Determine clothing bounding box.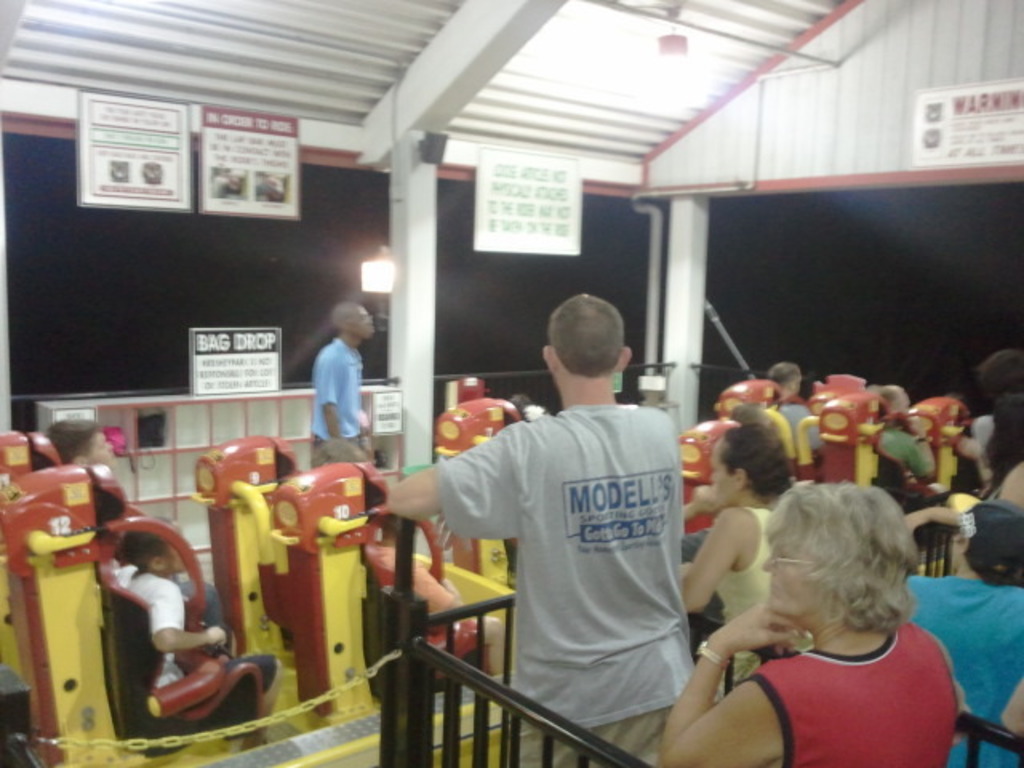
Determined: (904, 574, 1022, 766).
